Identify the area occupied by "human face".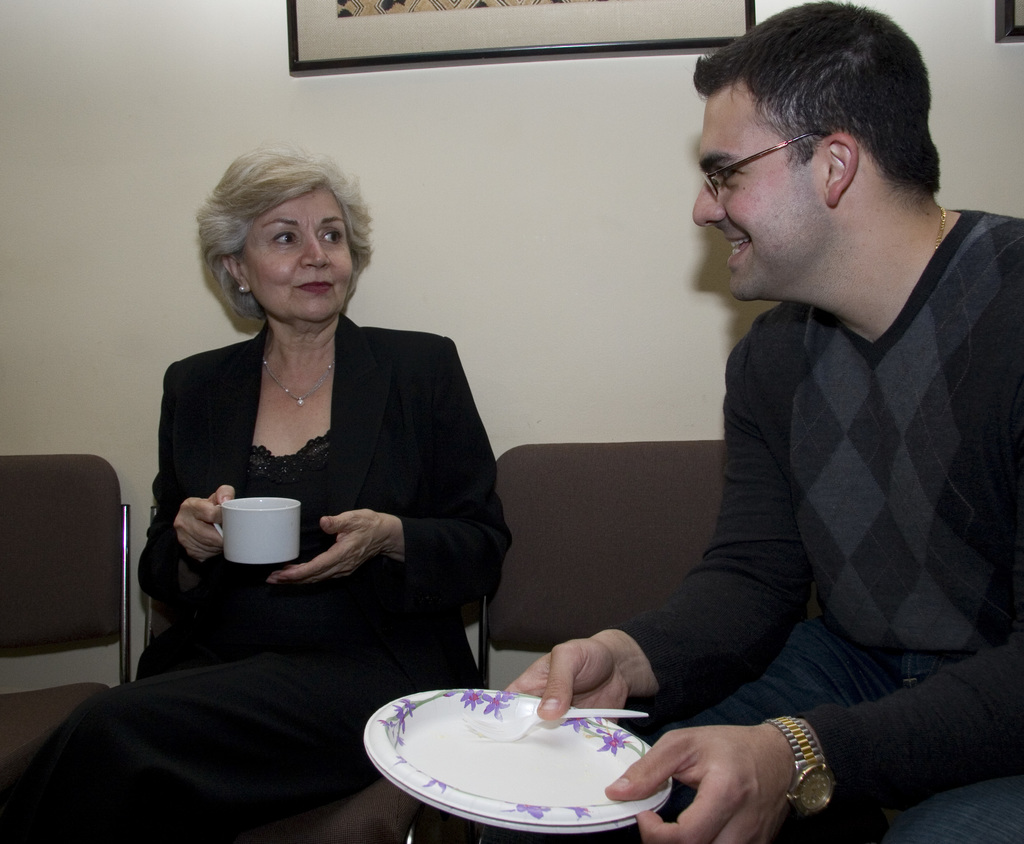
Area: 243/190/355/323.
